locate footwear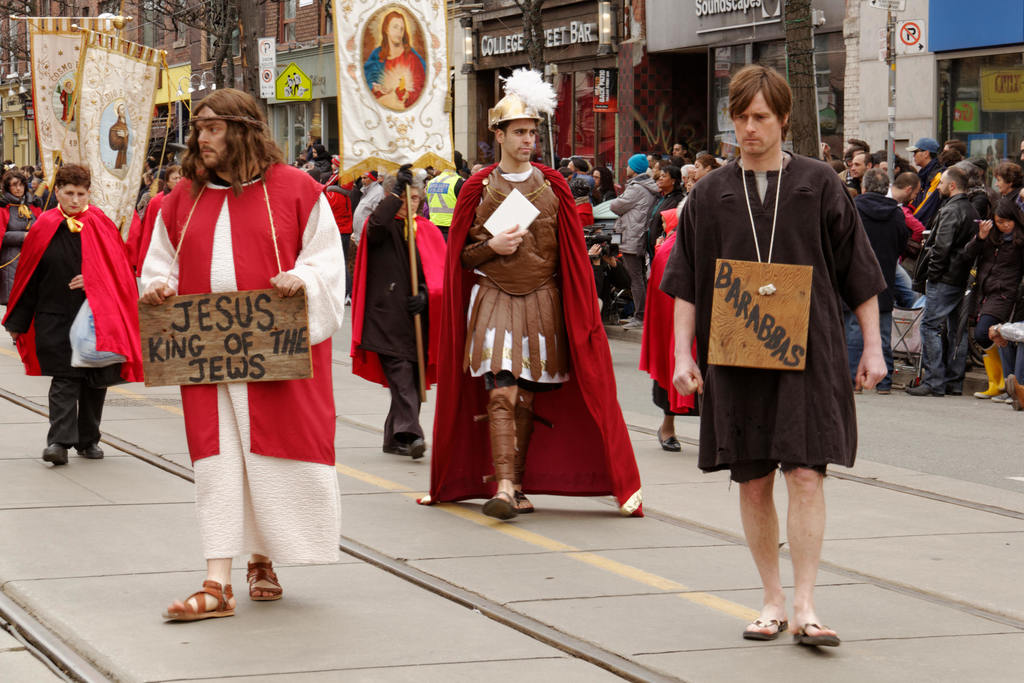
158, 575, 232, 637
